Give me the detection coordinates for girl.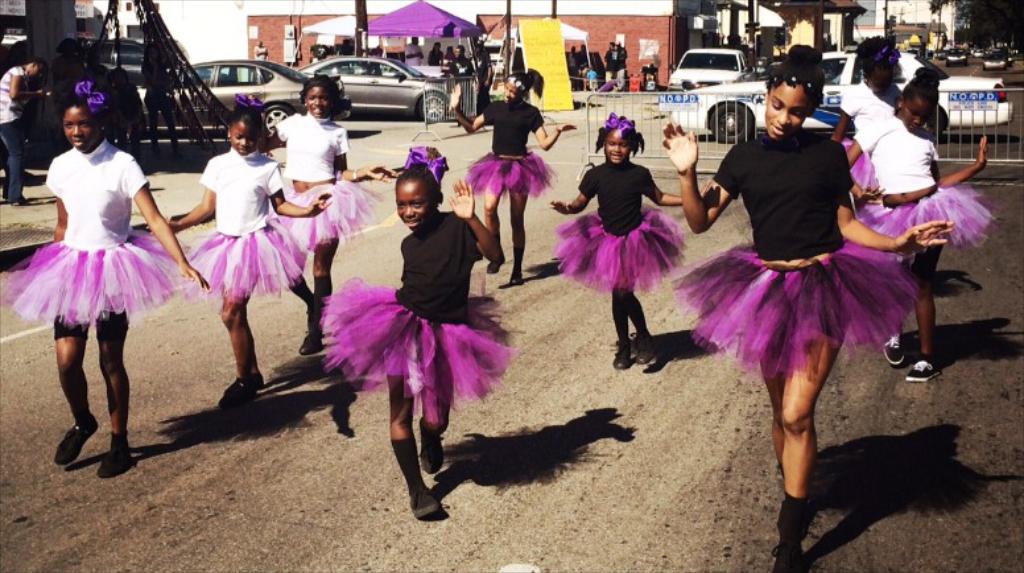
[660, 42, 957, 572].
